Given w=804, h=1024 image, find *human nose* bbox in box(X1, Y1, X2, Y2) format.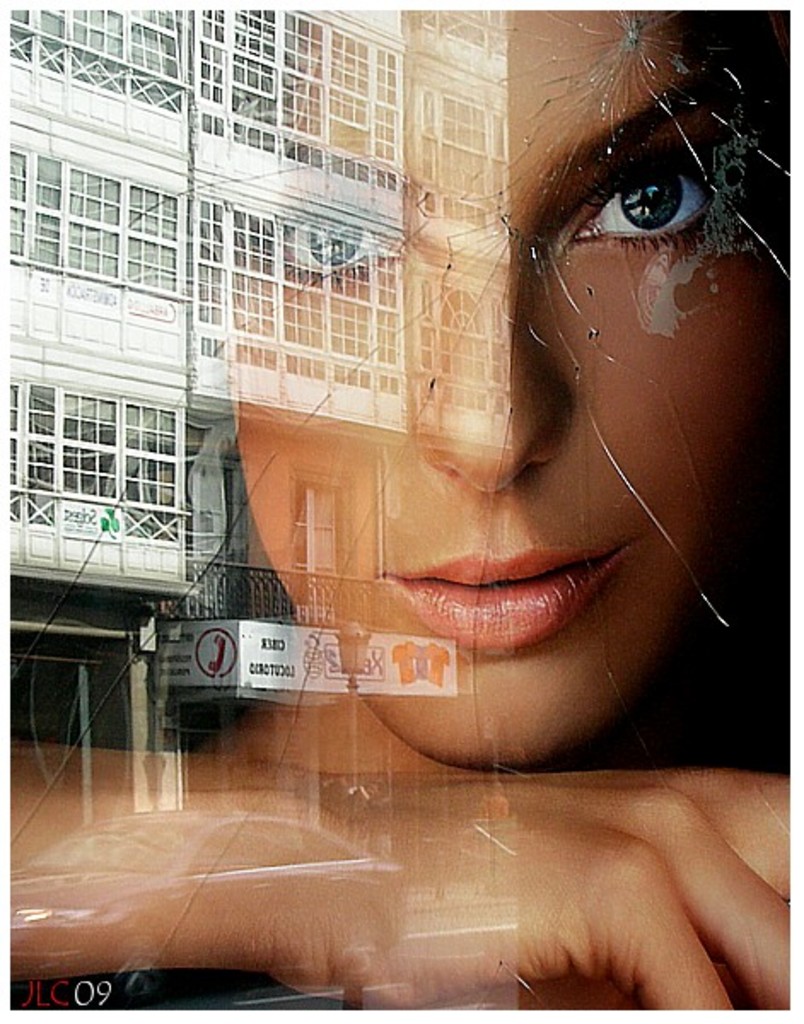
box(425, 229, 572, 490).
